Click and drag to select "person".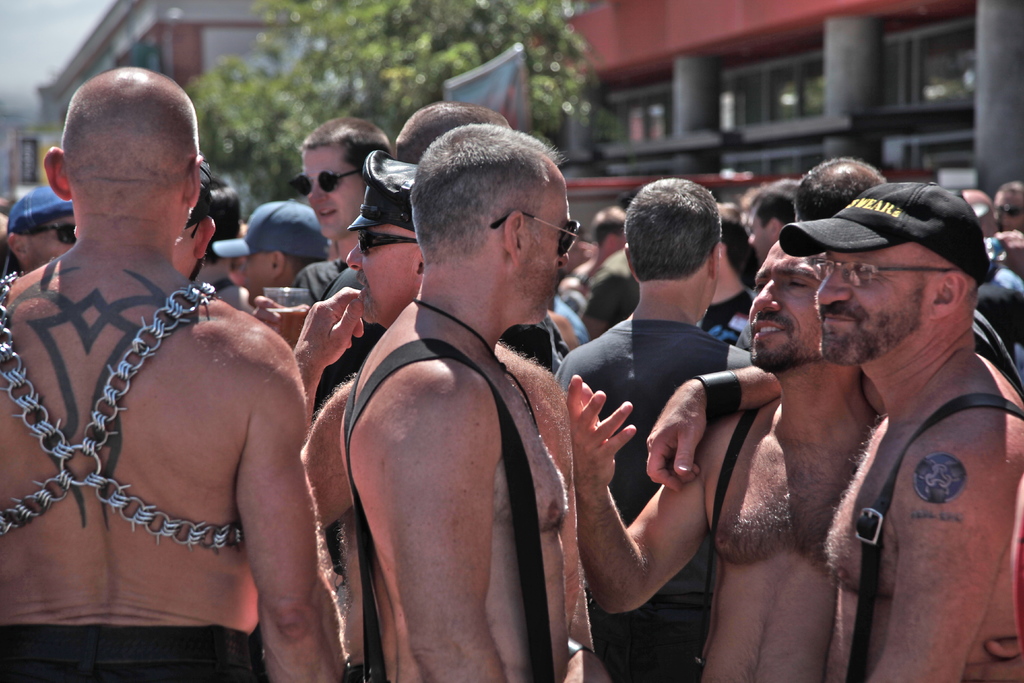
Selection: bbox=(7, 54, 291, 645).
